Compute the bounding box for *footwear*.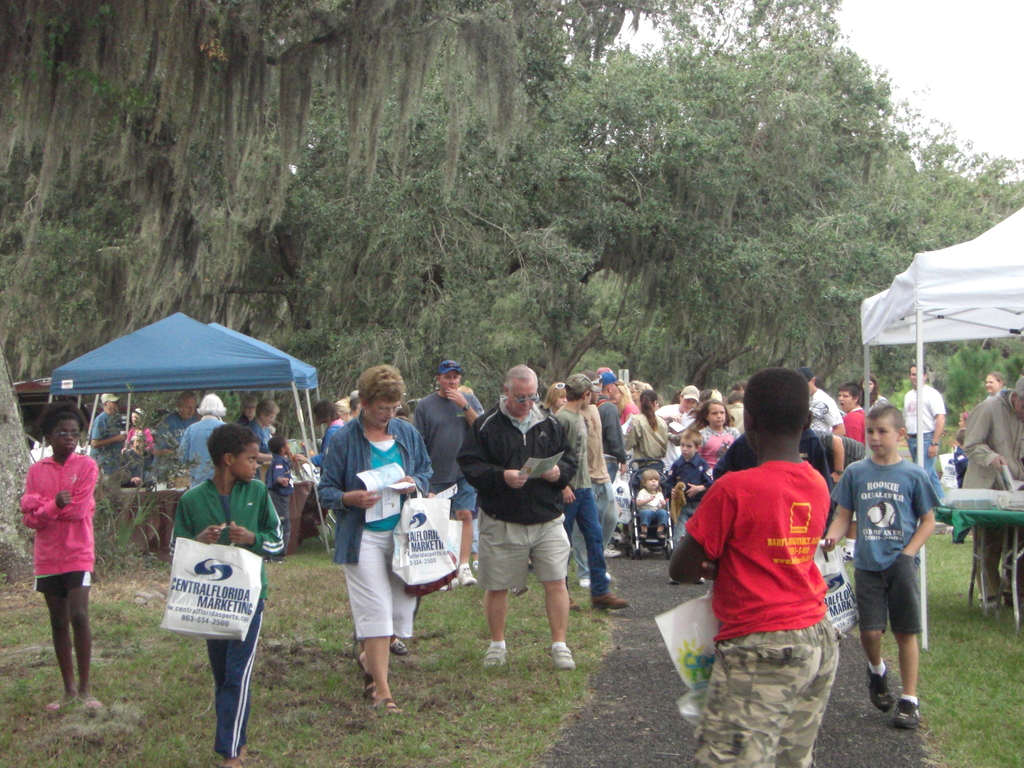
371/699/402/719.
